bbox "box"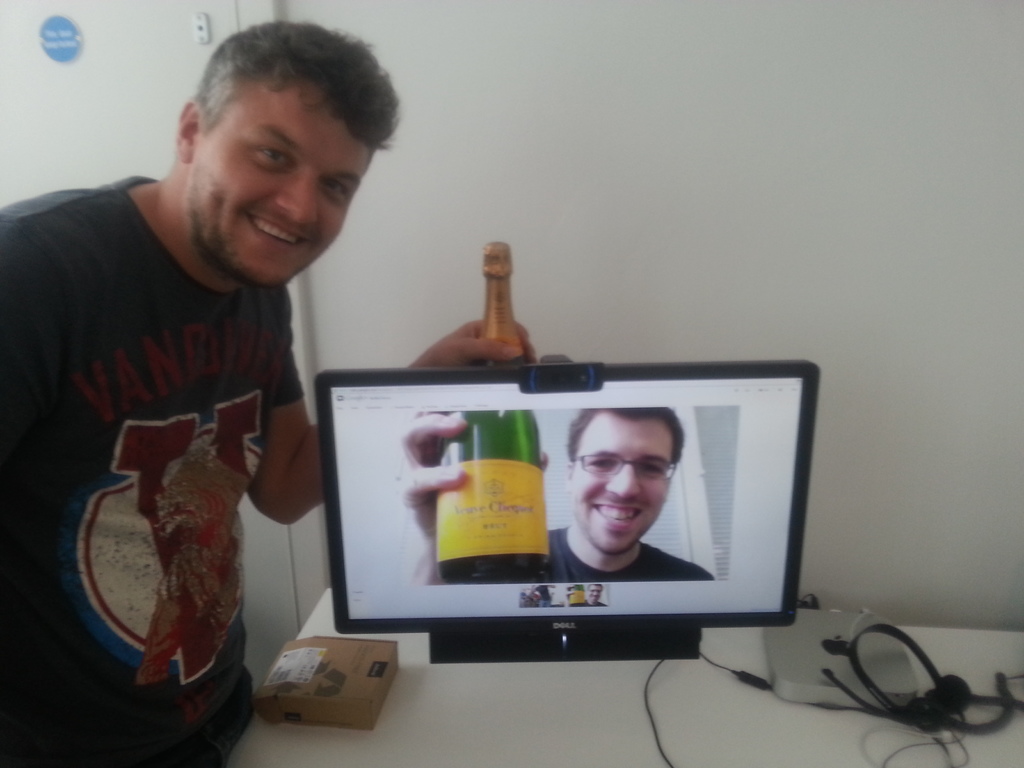
[260,637,399,732]
